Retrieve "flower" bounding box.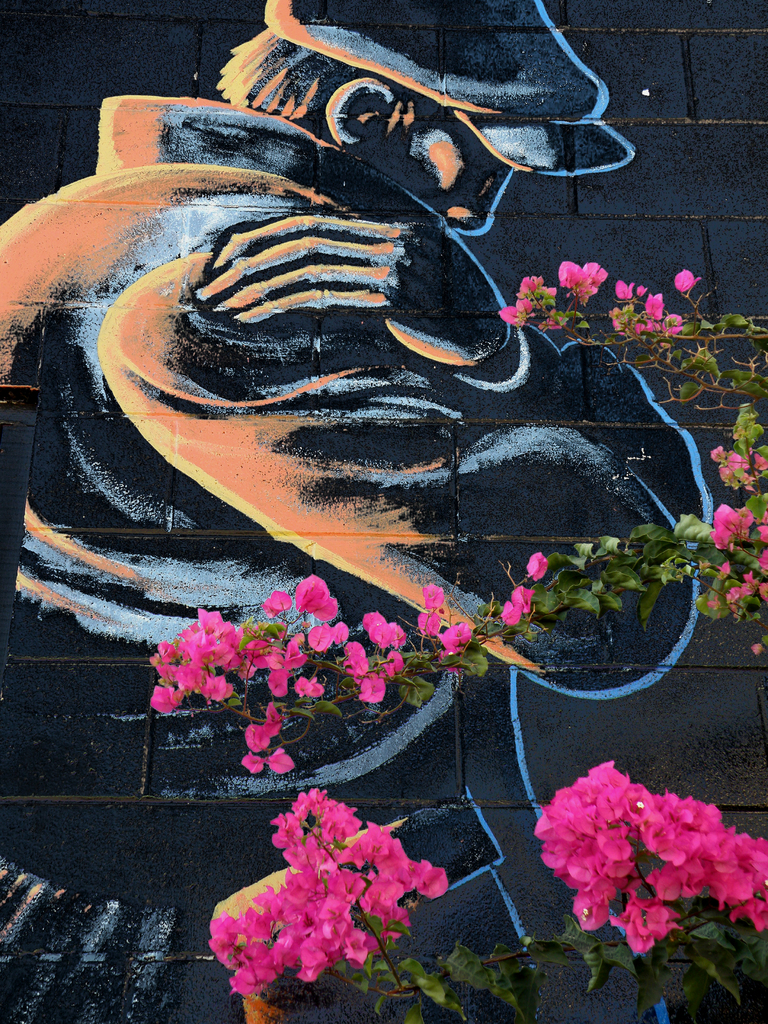
Bounding box: 559, 259, 604, 295.
